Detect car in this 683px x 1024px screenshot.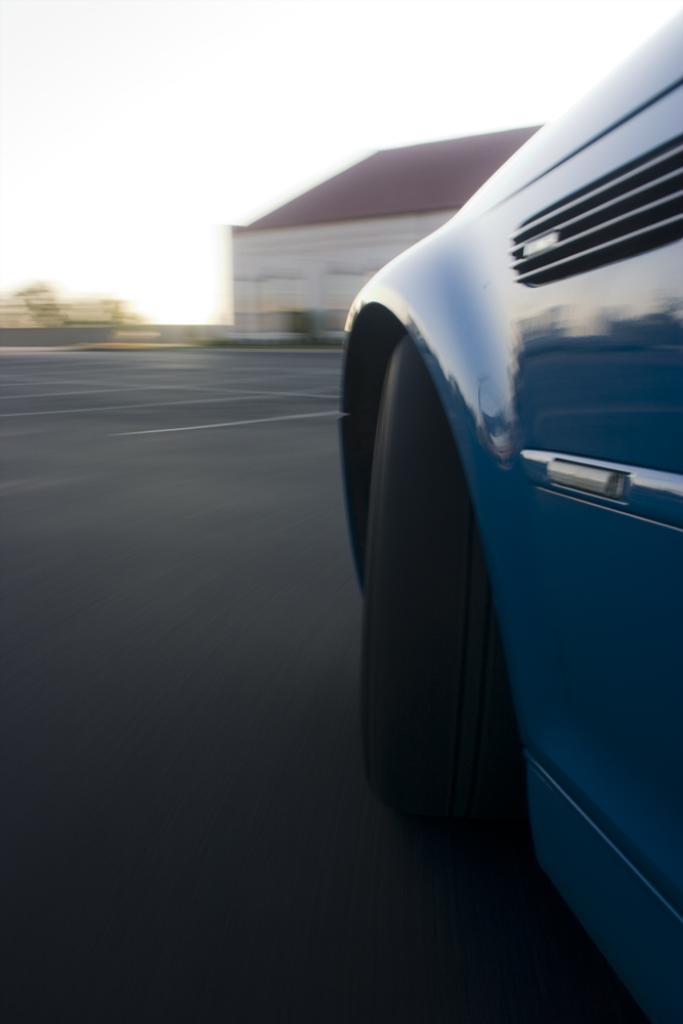
Detection: crop(338, 8, 682, 1023).
